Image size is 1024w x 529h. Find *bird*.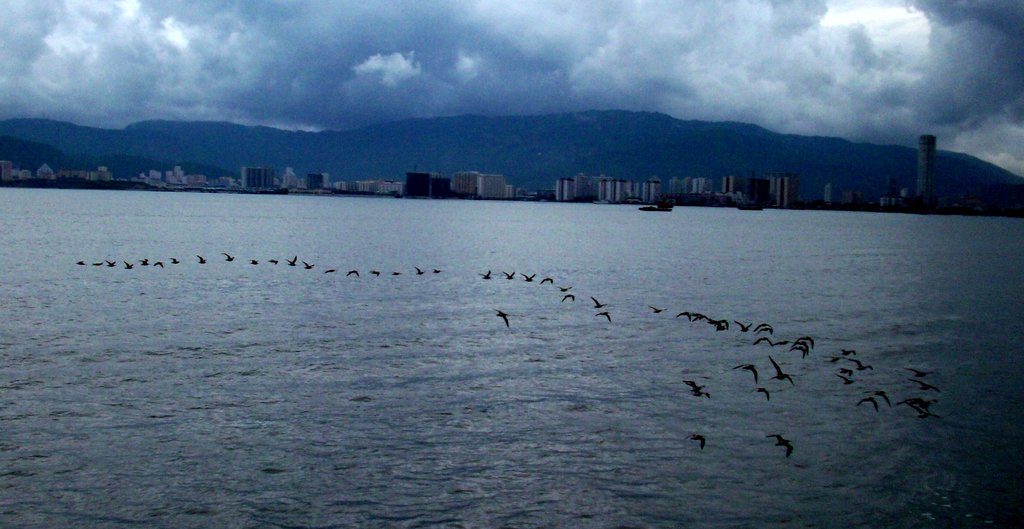
region(732, 319, 752, 333).
